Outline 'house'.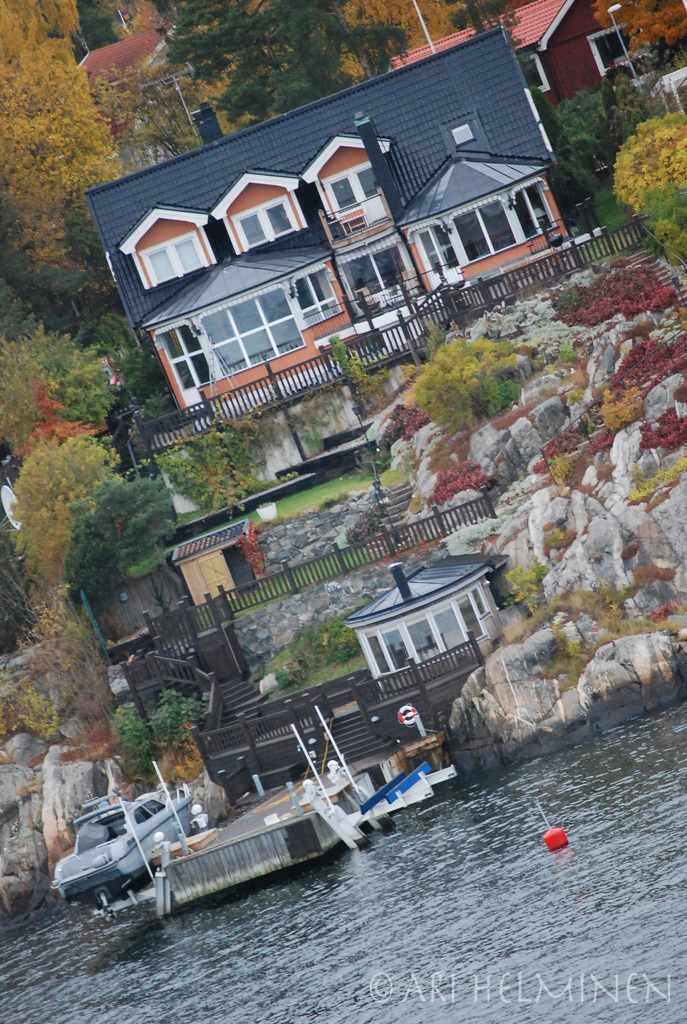
Outline: bbox(77, 27, 656, 442).
